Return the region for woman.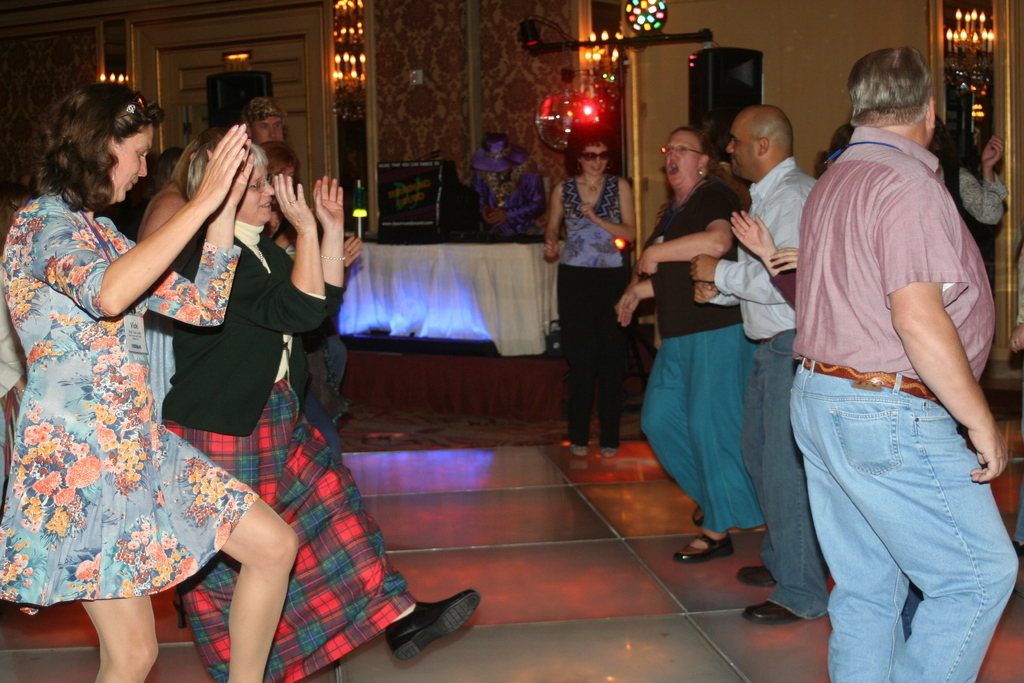
138/128/229/270.
